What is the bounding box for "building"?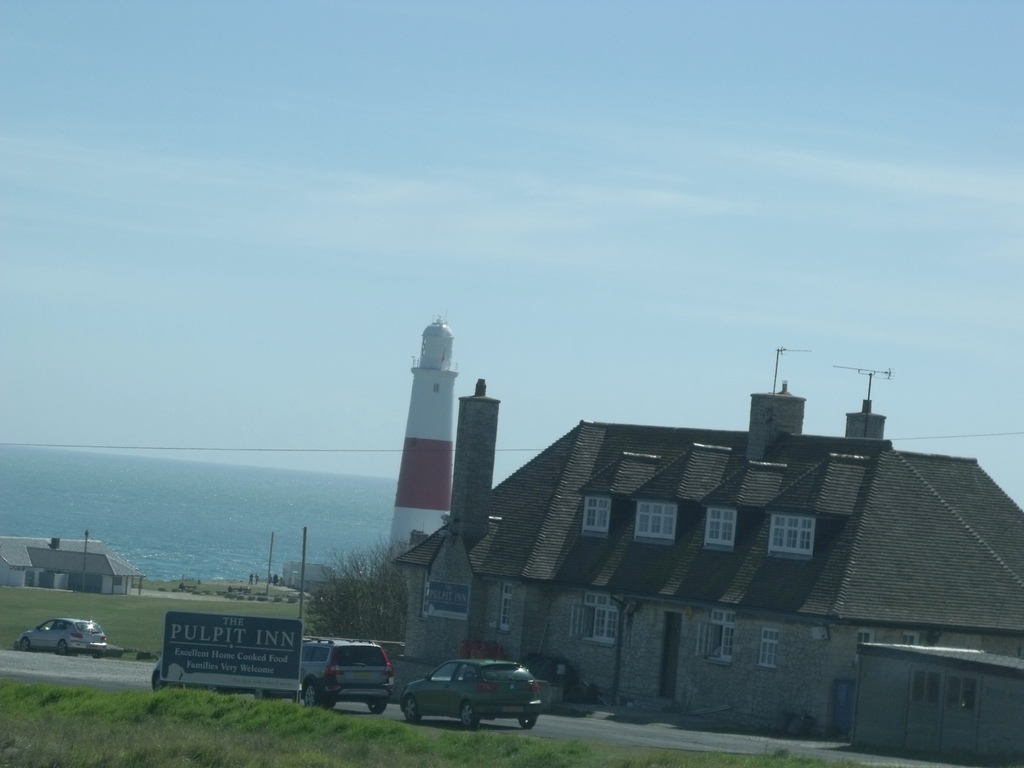
Rect(3, 538, 143, 595).
